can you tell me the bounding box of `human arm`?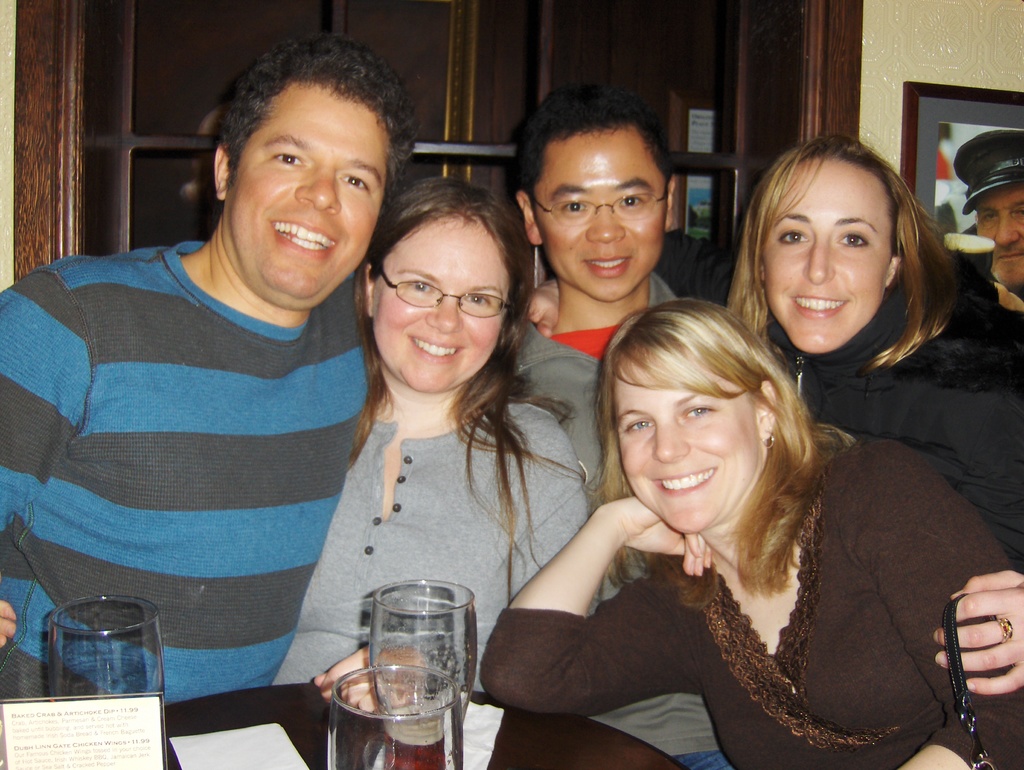
0/597/19/649.
